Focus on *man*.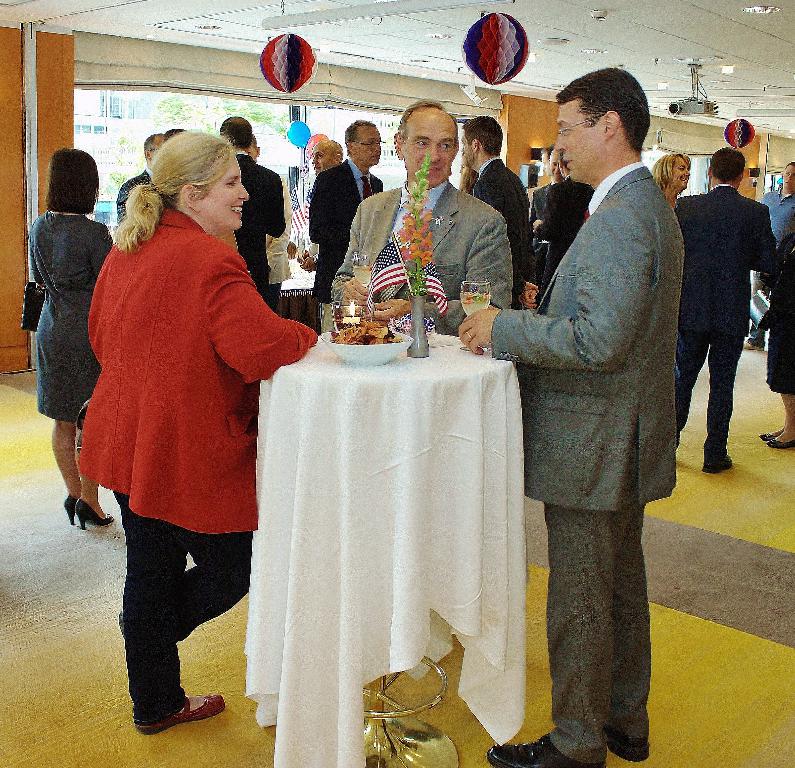
Focused at 452 116 527 336.
